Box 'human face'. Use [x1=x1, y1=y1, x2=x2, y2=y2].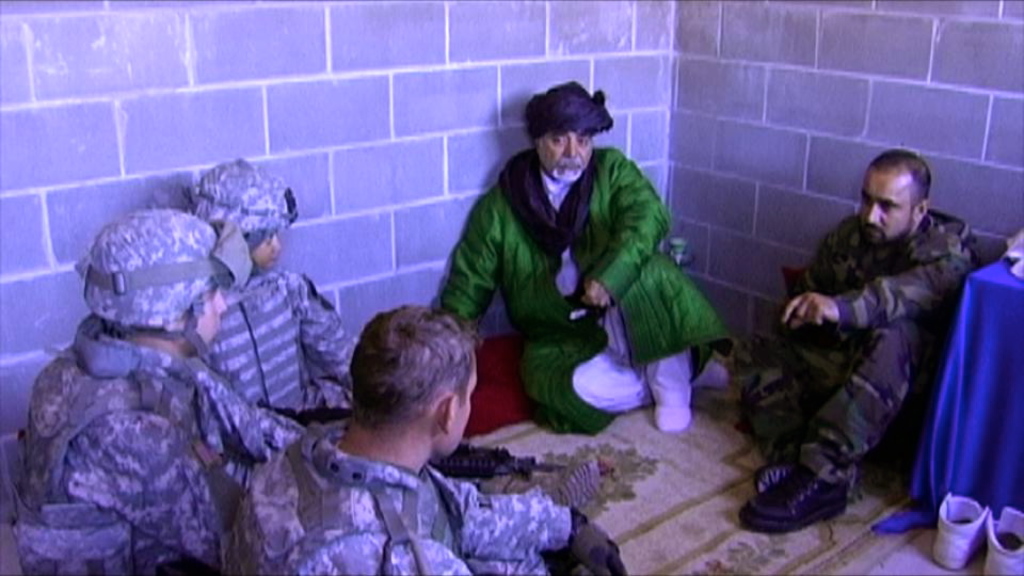
[x1=451, y1=355, x2=480, y2=457].
